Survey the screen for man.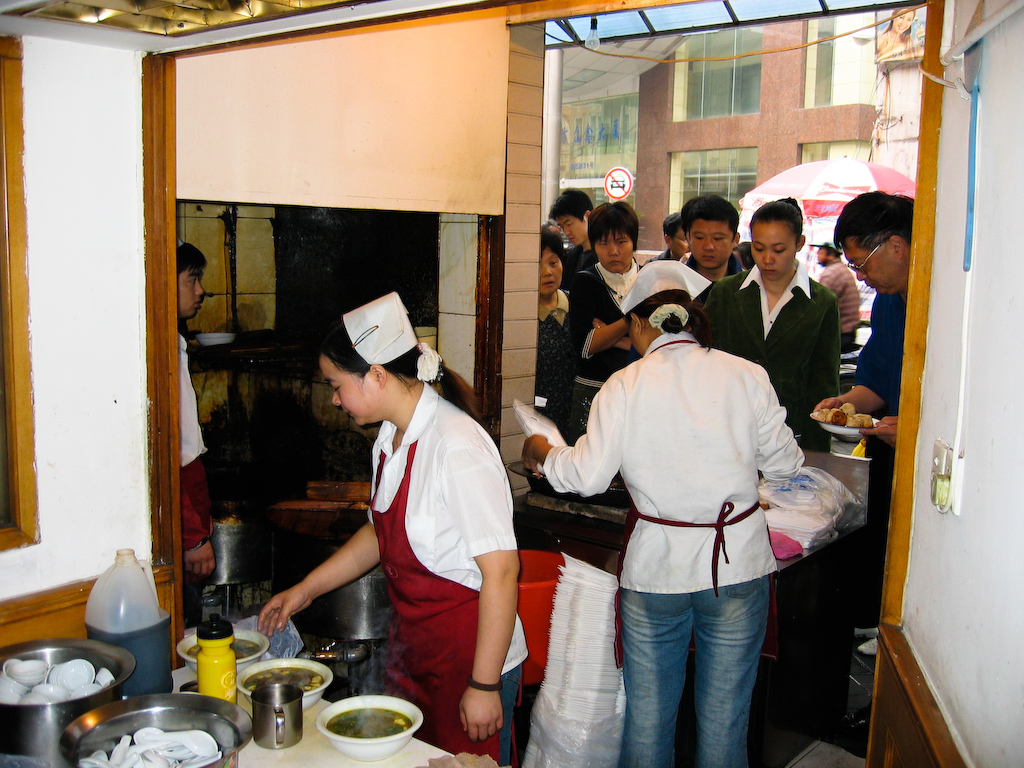
Survey found: [180, 238, 223, 573].
